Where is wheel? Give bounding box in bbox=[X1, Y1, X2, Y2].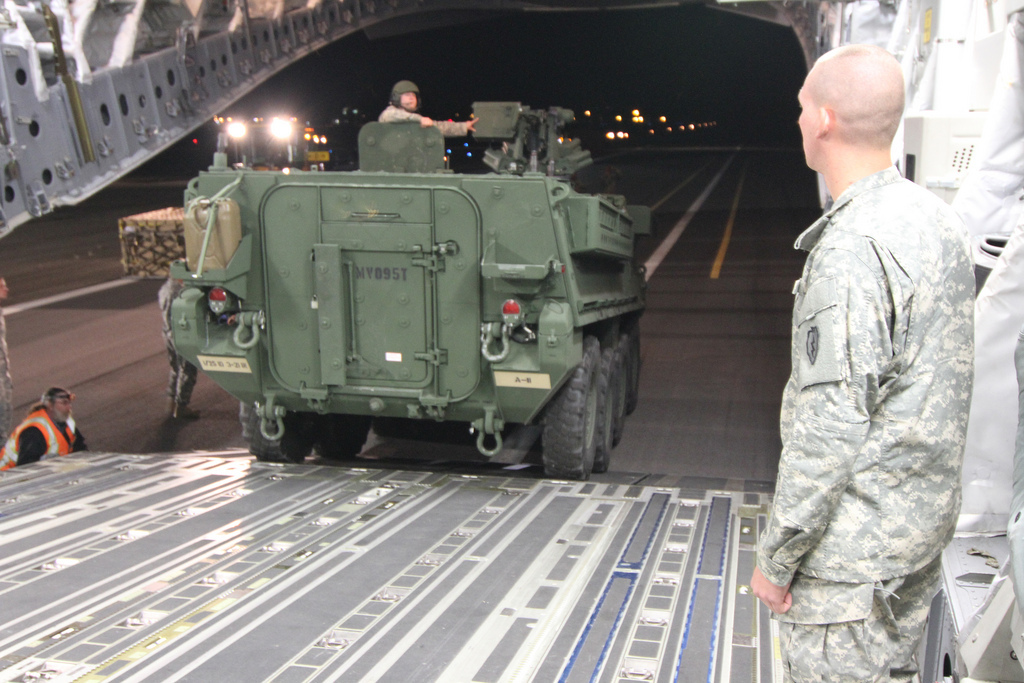
bbox=[545, 339, 619, 474].
